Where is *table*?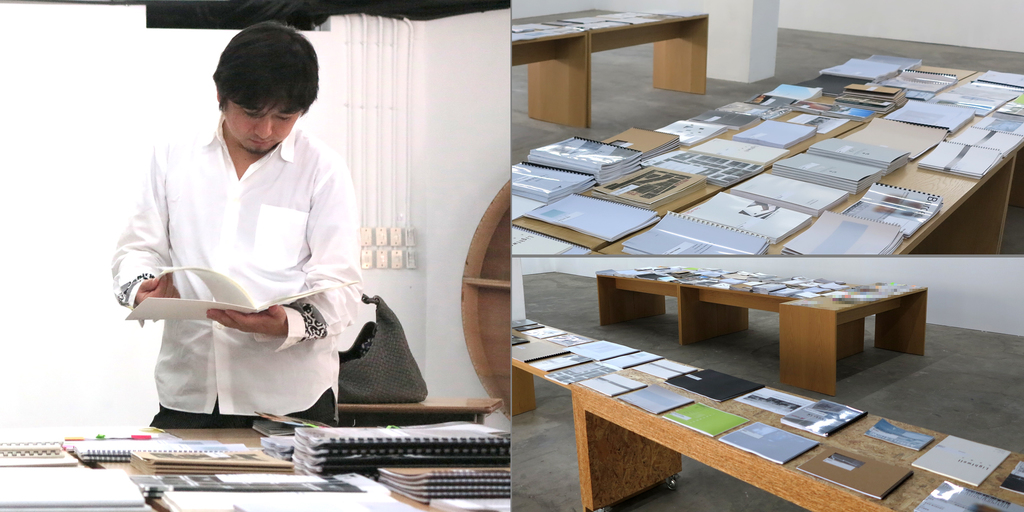
detection(511, 47, 1023, 255).
